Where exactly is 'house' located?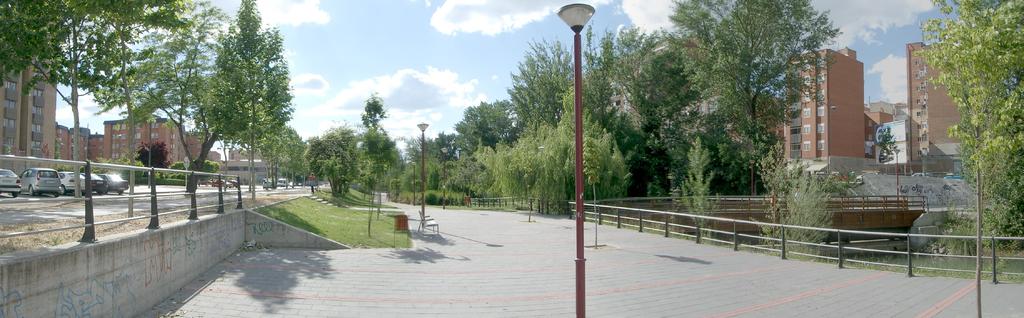
Its bounding box is [x1=784, y1=47, x2=871, y2=163].
